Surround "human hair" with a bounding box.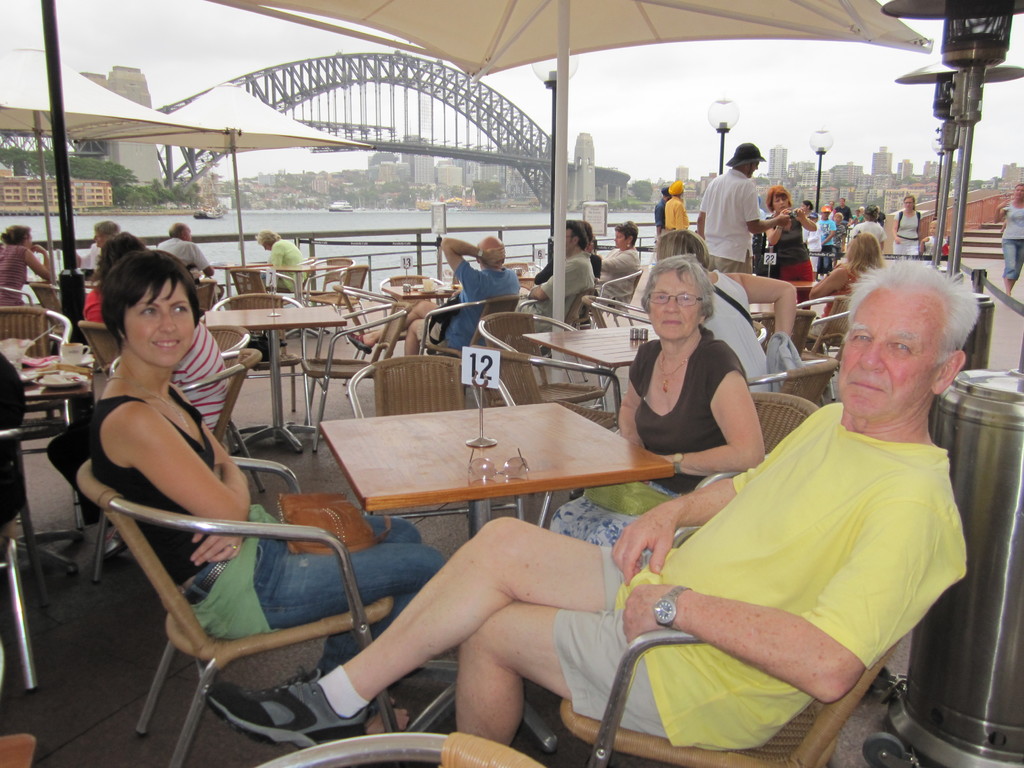
[589, 223, 598, 252].
